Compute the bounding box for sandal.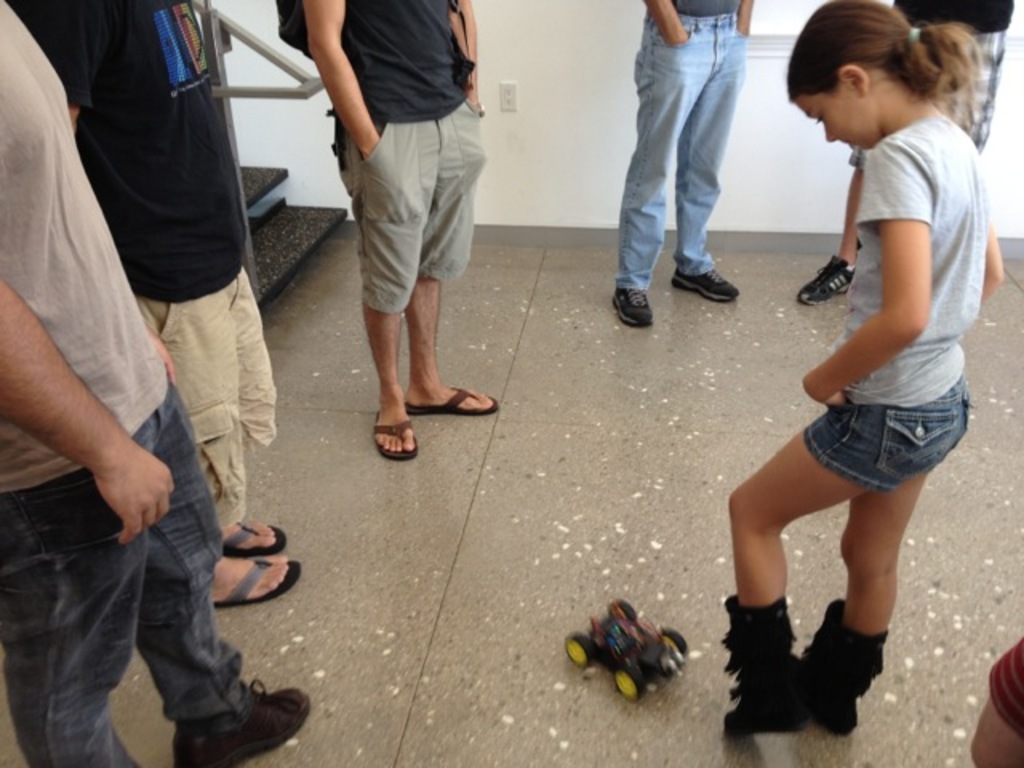
select_region(722, 579, 896, 733).
